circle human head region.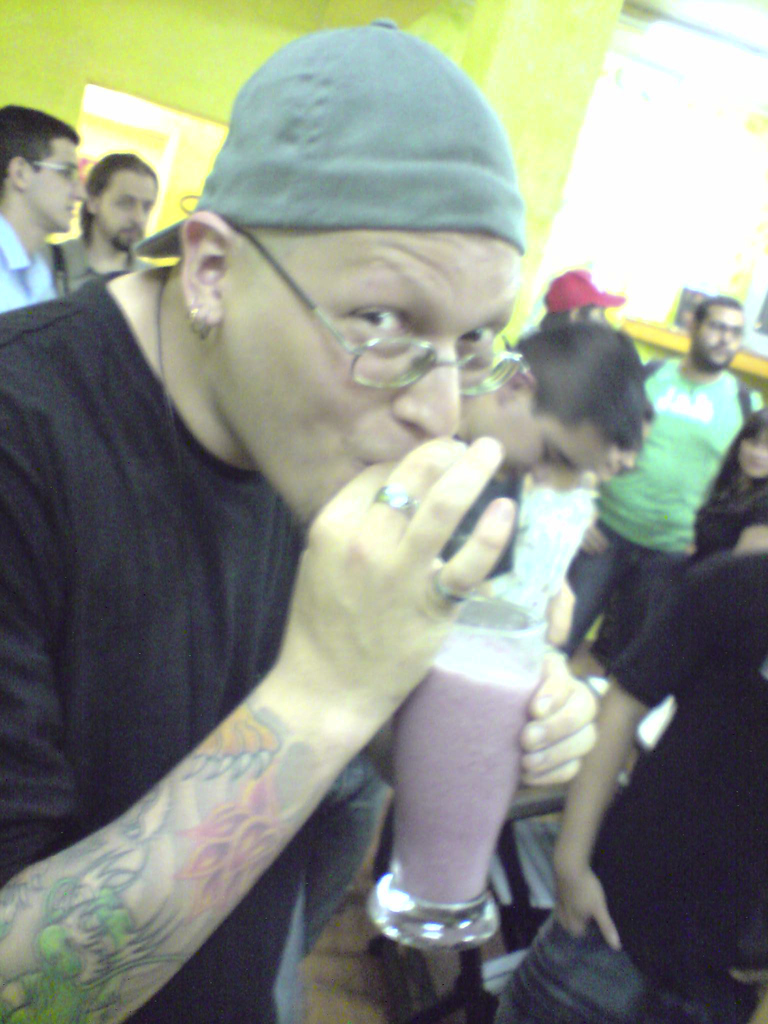
Region: x1=77, y1=150, x2=159, y2=252.
